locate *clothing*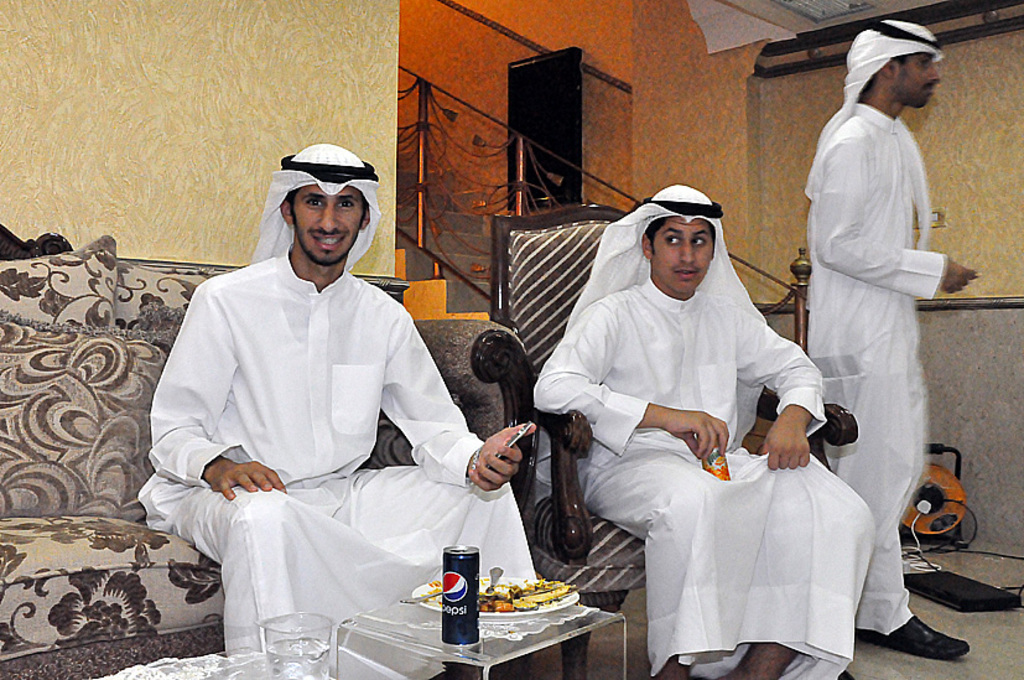
x1=532 y1=284 x2=868 y2=679
